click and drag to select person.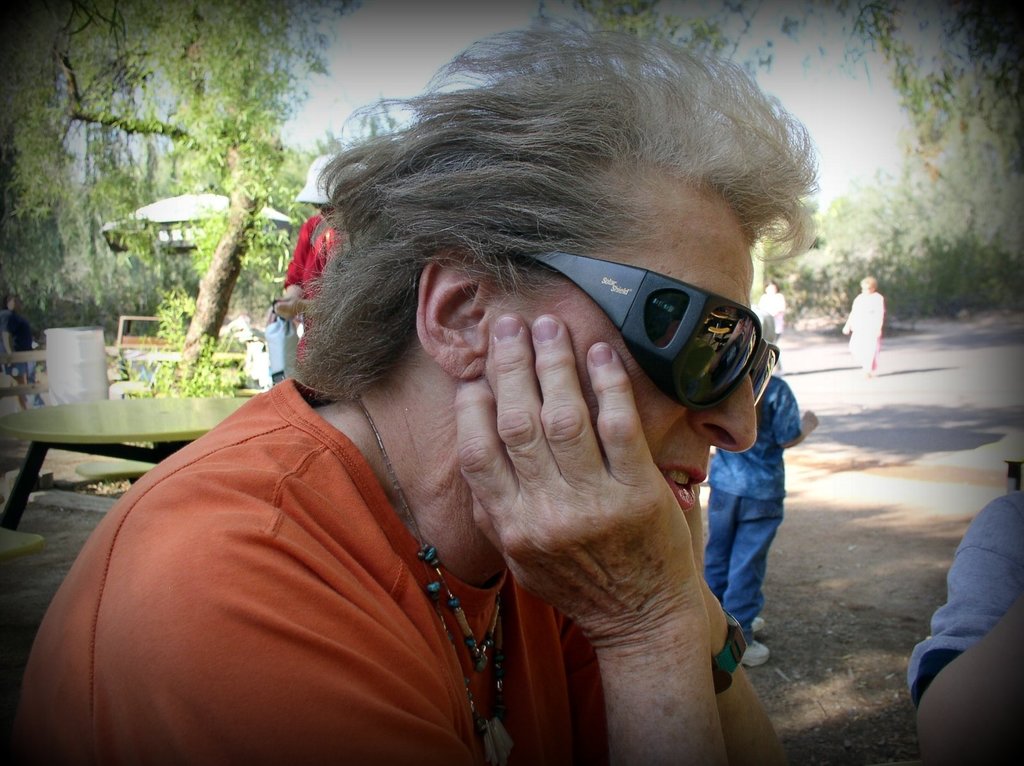
Selection: Rect(275, 156, 358, 367).
